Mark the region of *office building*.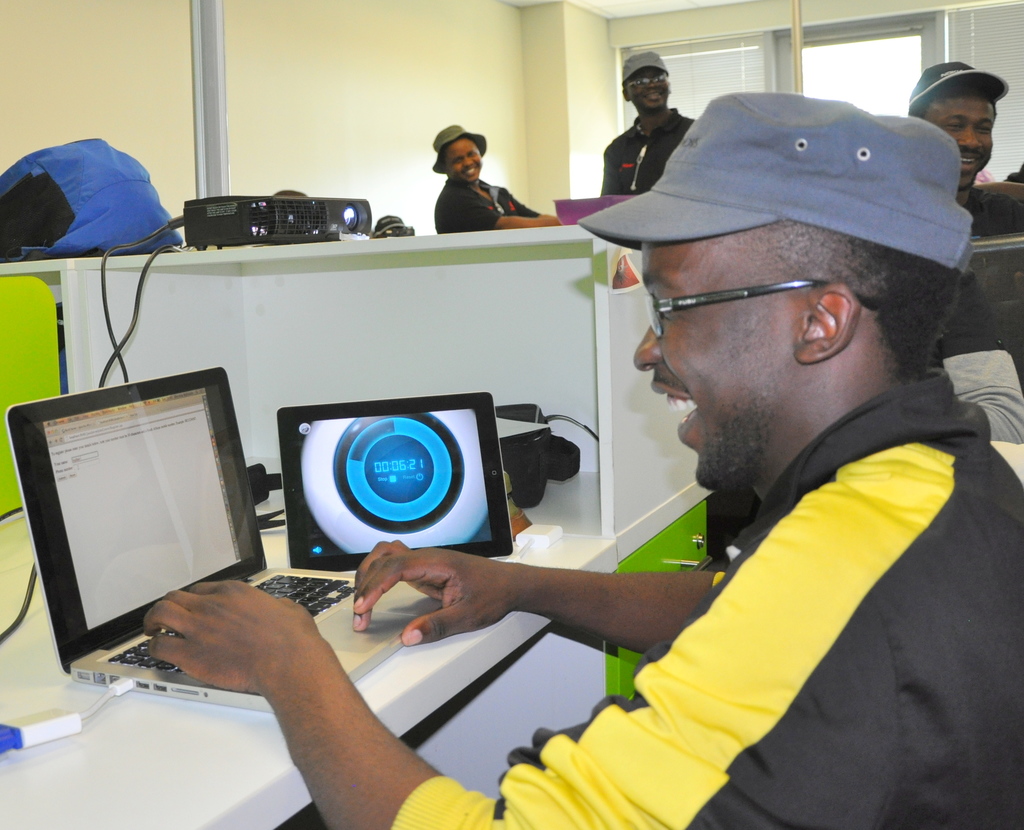
Region: (left=0, top=50, right=980, bottom=812).
